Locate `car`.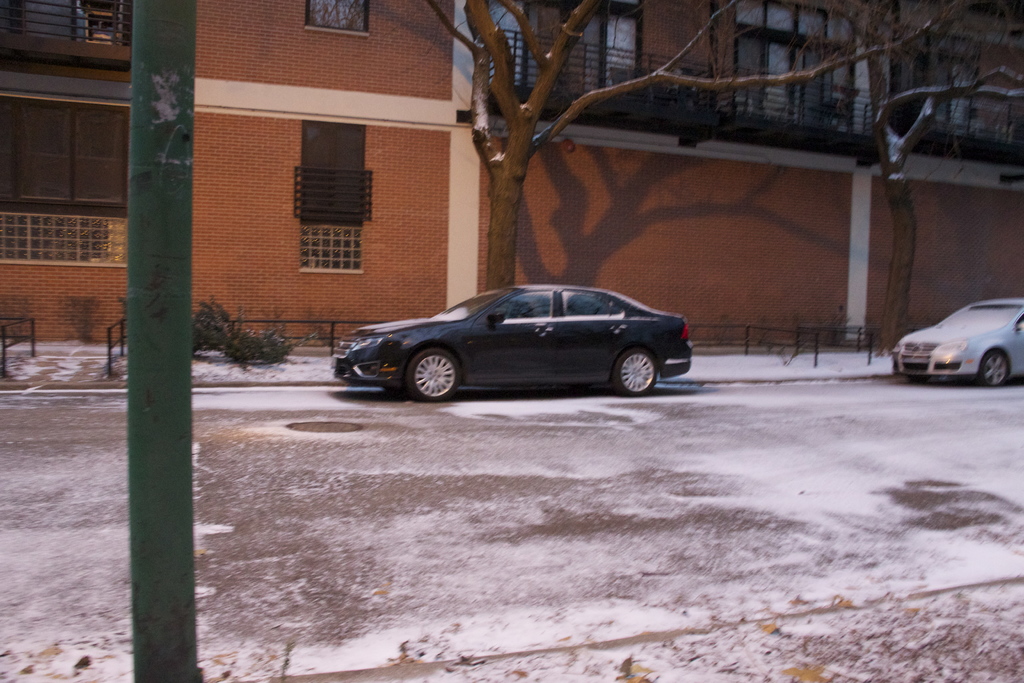
Bounding box: [left=890, top=293, right=1023, bottom=386].
